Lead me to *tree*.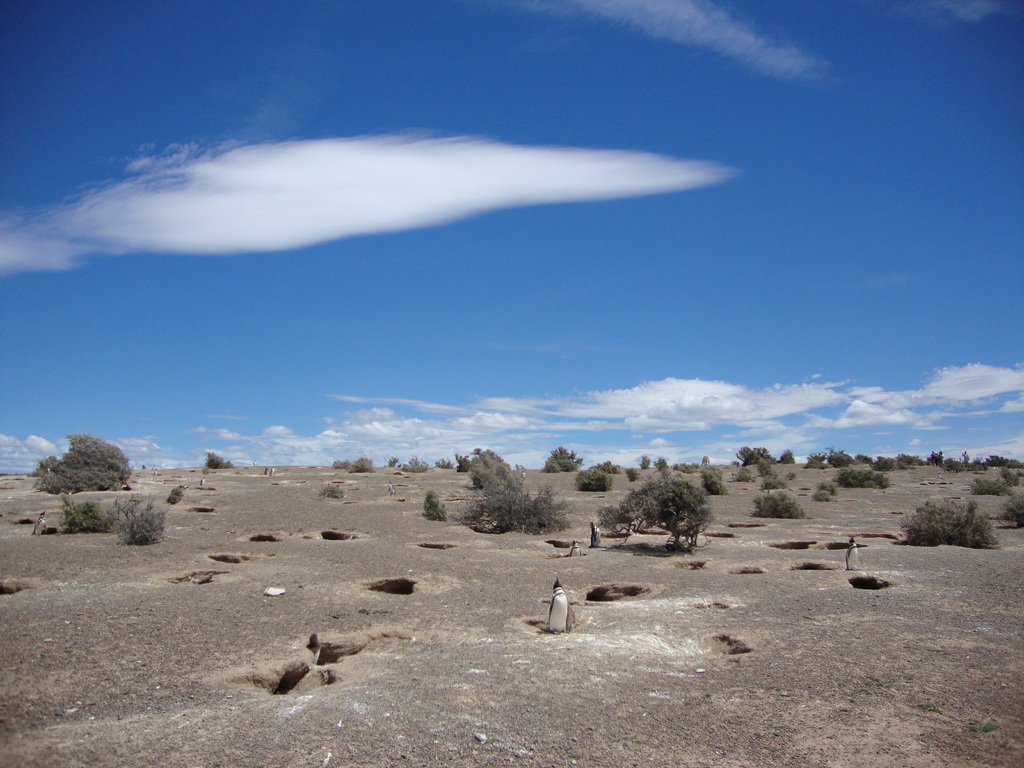
Lead to select_region(464, 447, 505, 486).
